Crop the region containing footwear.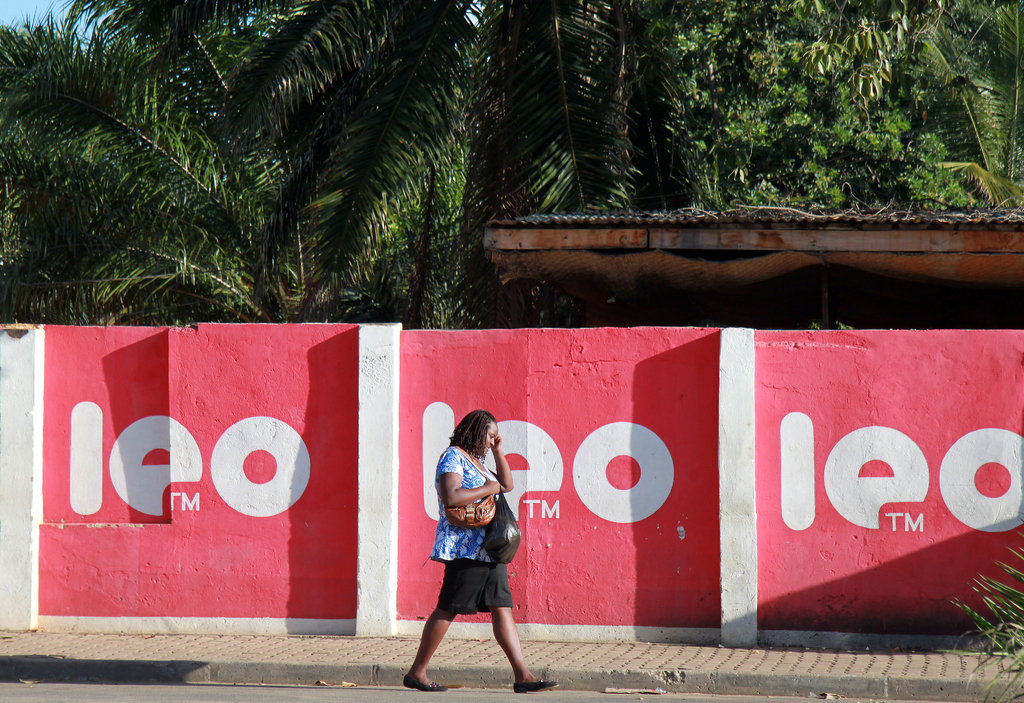
Crop region: Rect(393, 664, 448, 698).
